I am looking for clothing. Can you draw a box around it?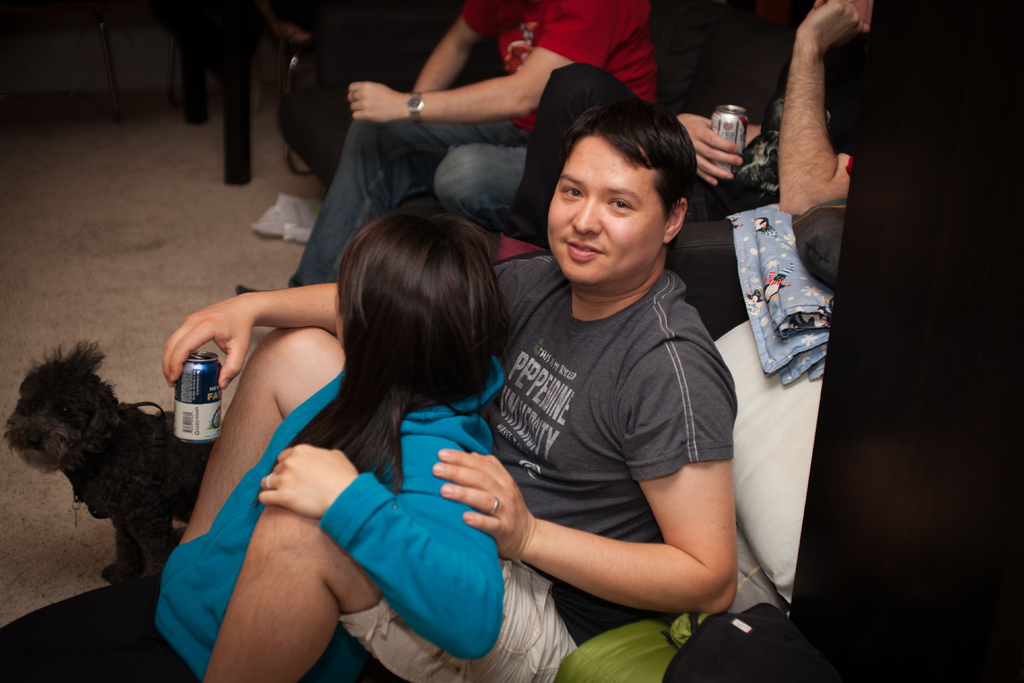
Sure, the bounding box is pyautogui.locateOnScreen(504, 20, 870, 254).
